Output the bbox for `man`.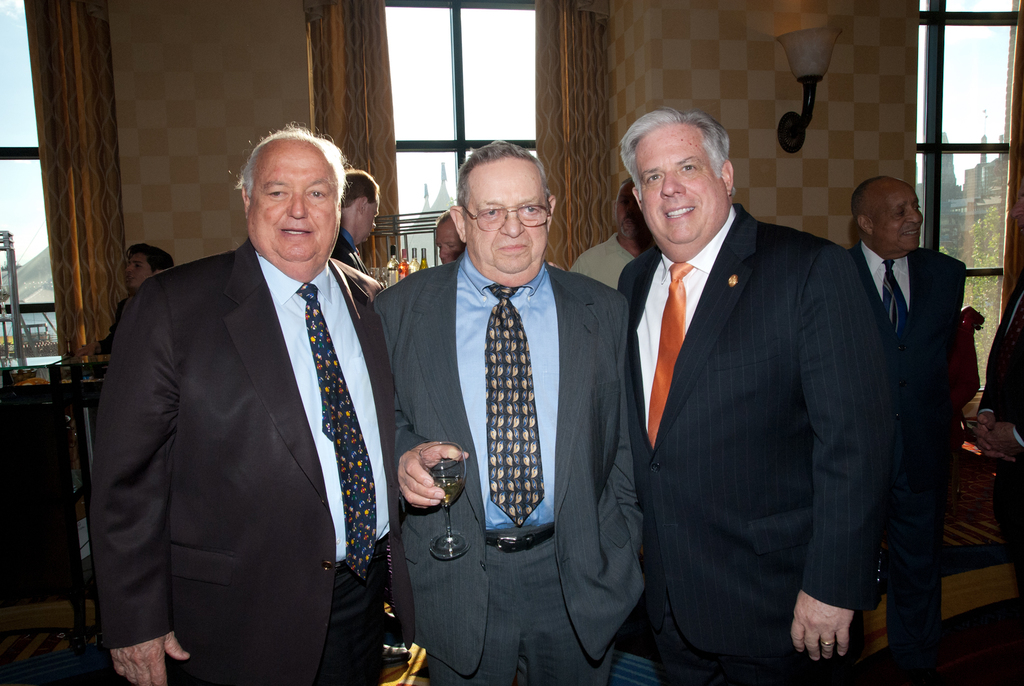
detection(844, 175, 963, 685).
